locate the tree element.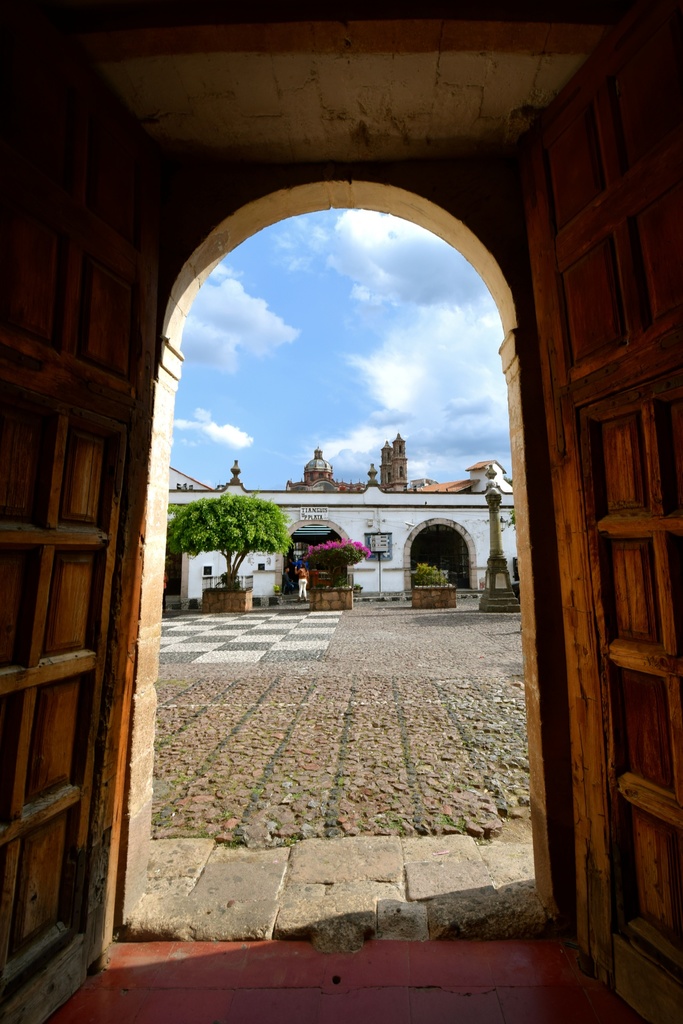
Element bbox: {"x1": 170, "y1": 488, "x2": 295, "y2": 587}.
